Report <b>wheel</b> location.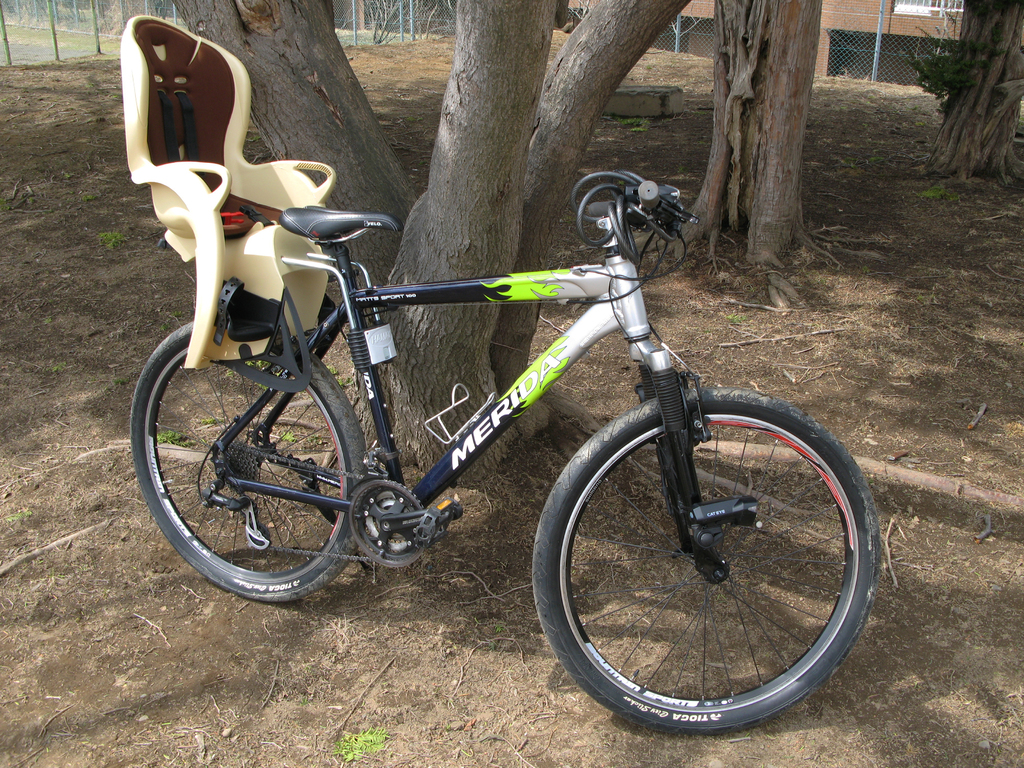
Report: BBox(515, 396, 881, 737).
